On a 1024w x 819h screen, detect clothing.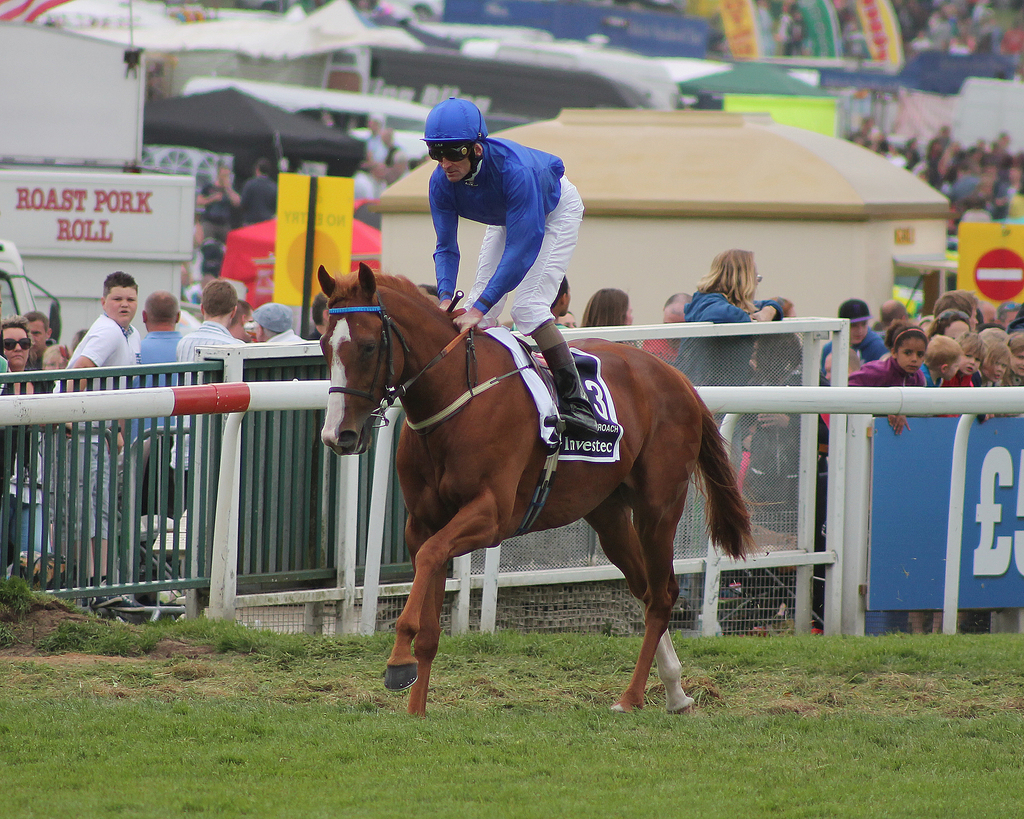
bbox=(27, 341, 63, 409).
